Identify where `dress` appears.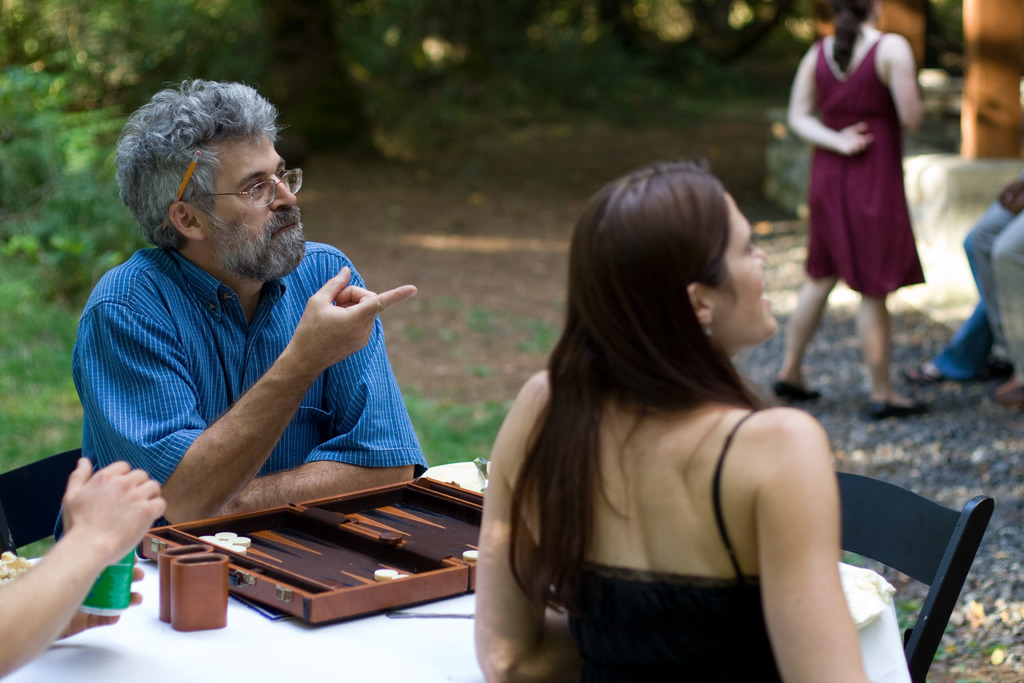
Appears at bbox(803, 31, 925, 299).
